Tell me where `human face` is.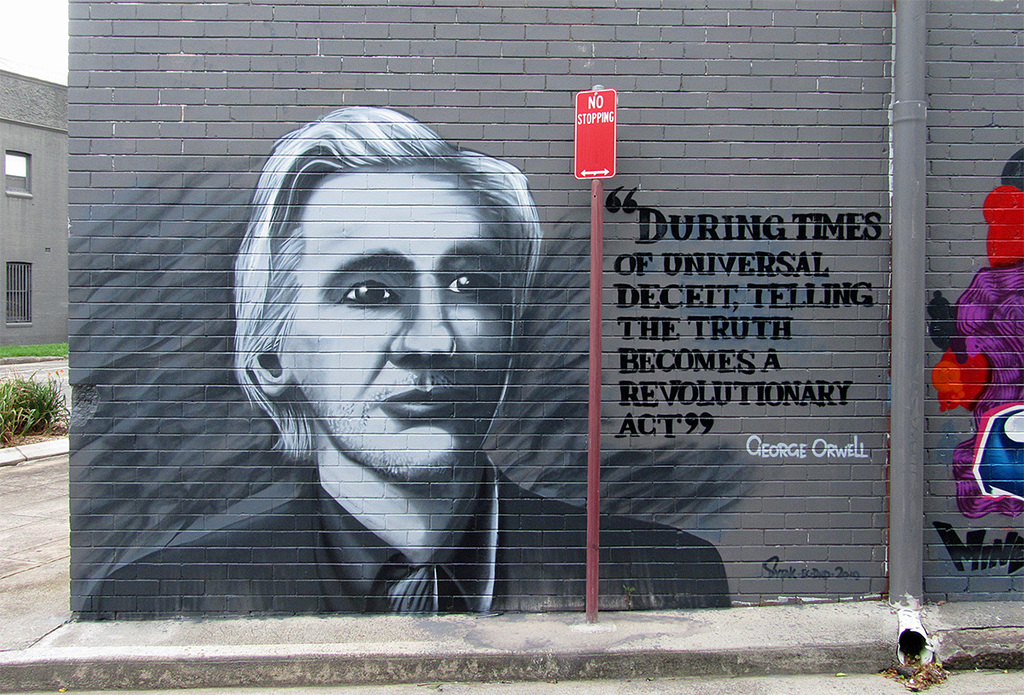
`human face` is at crop(291, 161, 513, 486).
